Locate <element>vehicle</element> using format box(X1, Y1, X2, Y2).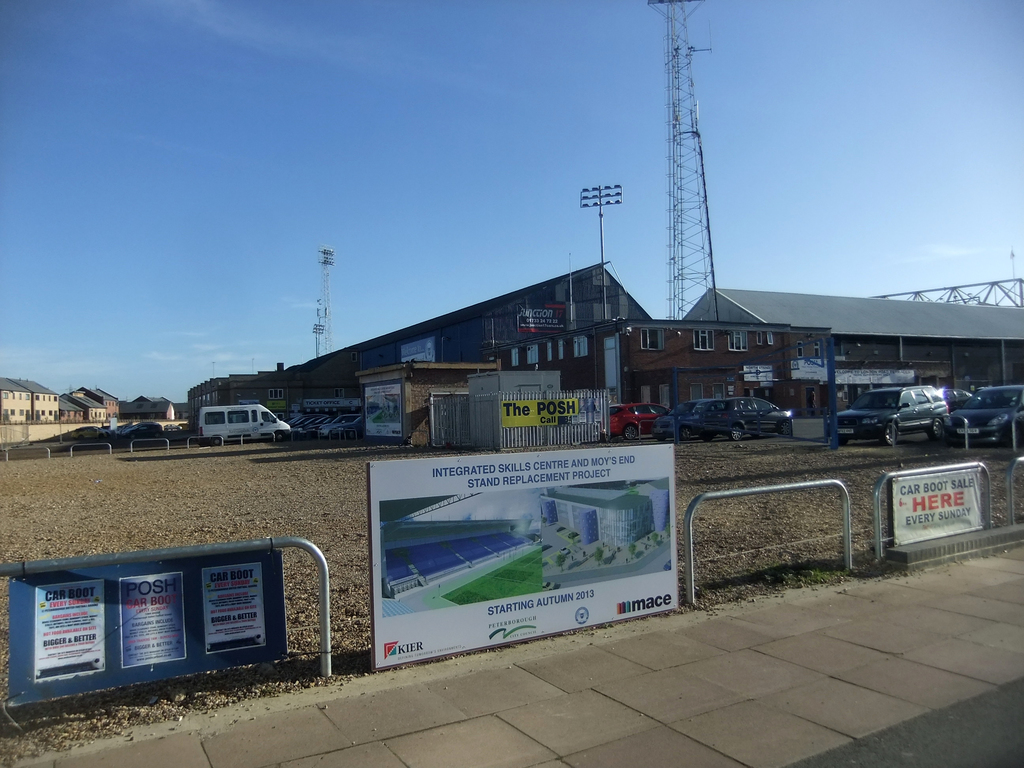
box(312, 412, 366, 445).
